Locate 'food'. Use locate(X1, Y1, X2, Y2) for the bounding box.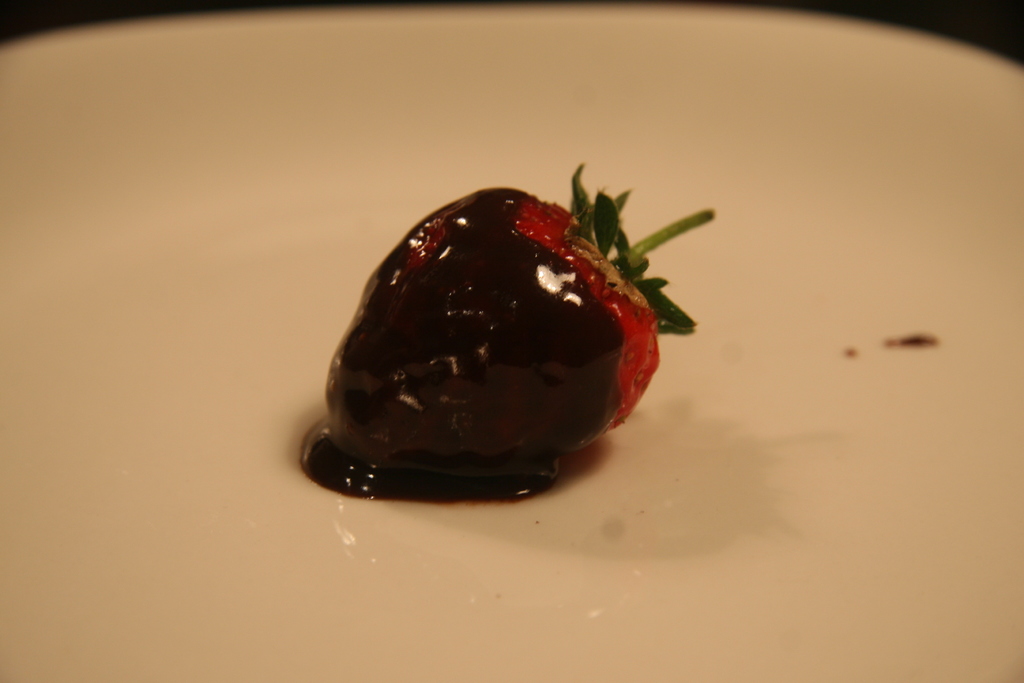
locate(299, 158, 719, 509).
